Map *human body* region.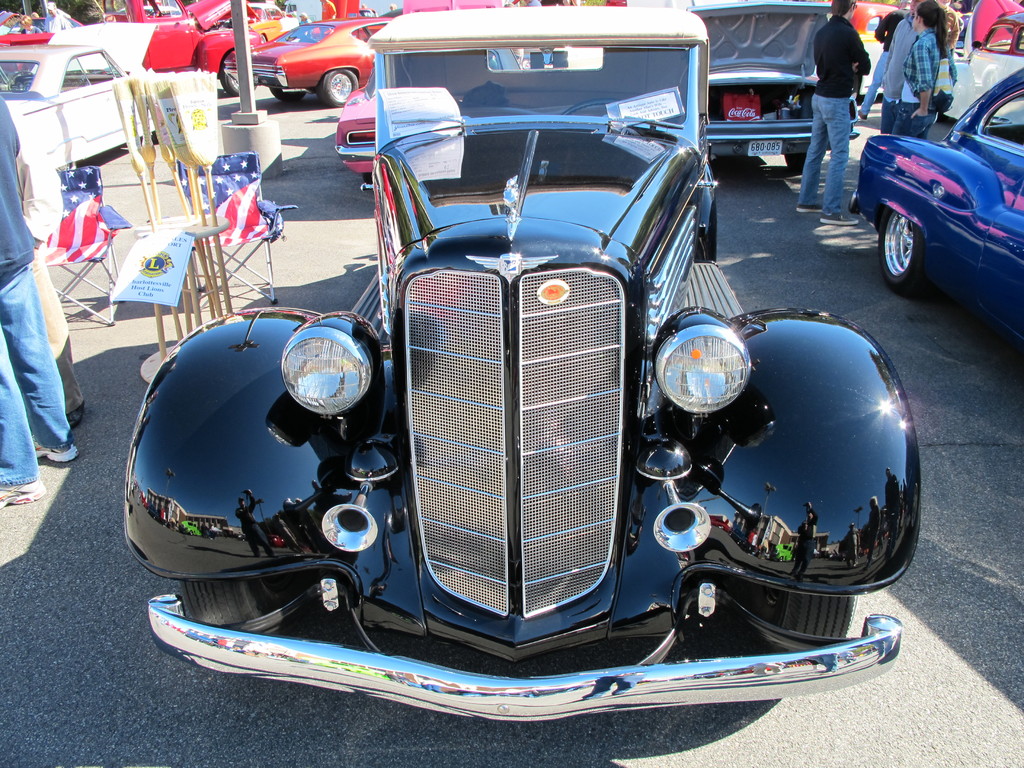
Mapped to <box>21,24,42,34</box>.
